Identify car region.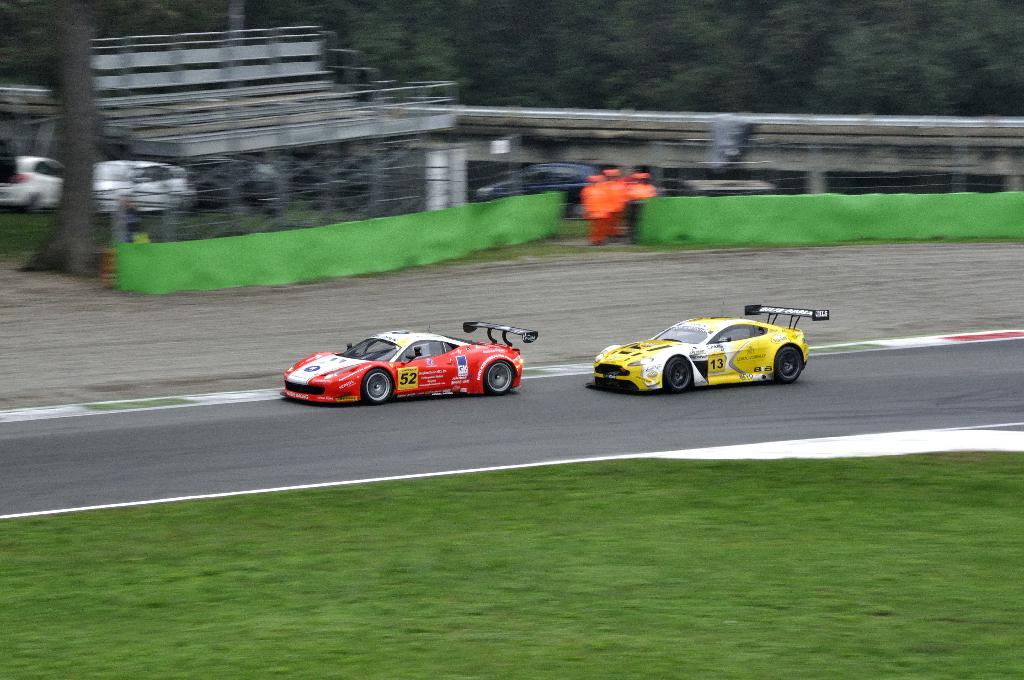
Region: detection(585, 302, 829, 396).
